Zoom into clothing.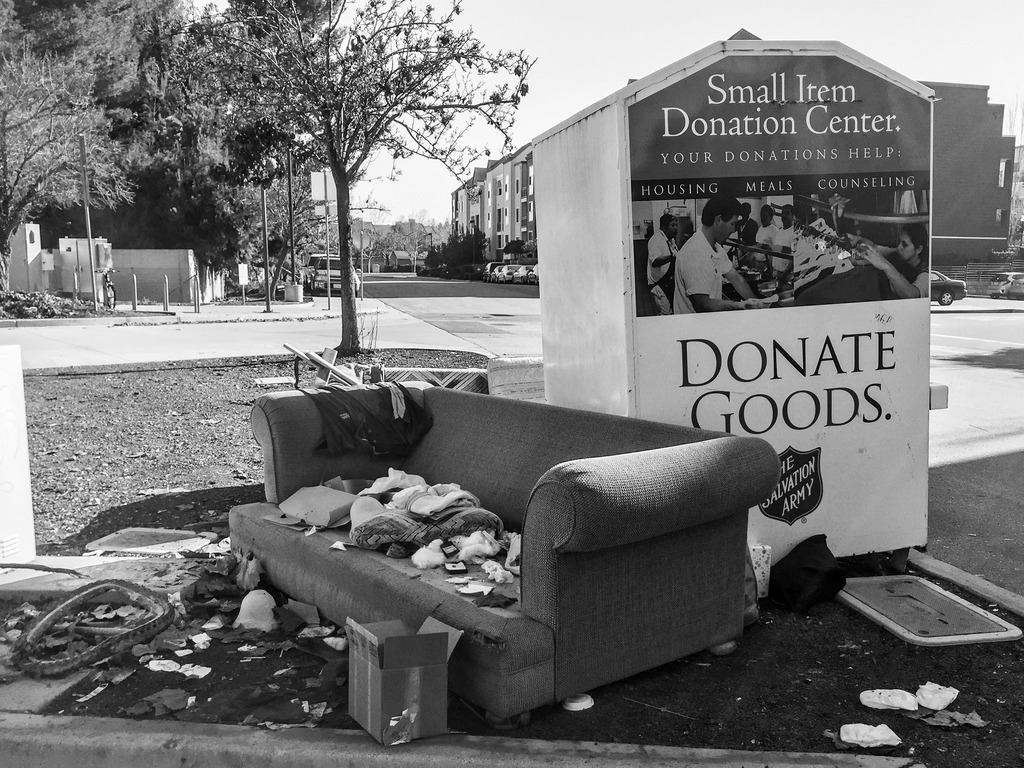
Zoom target: (left=772, top=226, right=796, bottom=281).
